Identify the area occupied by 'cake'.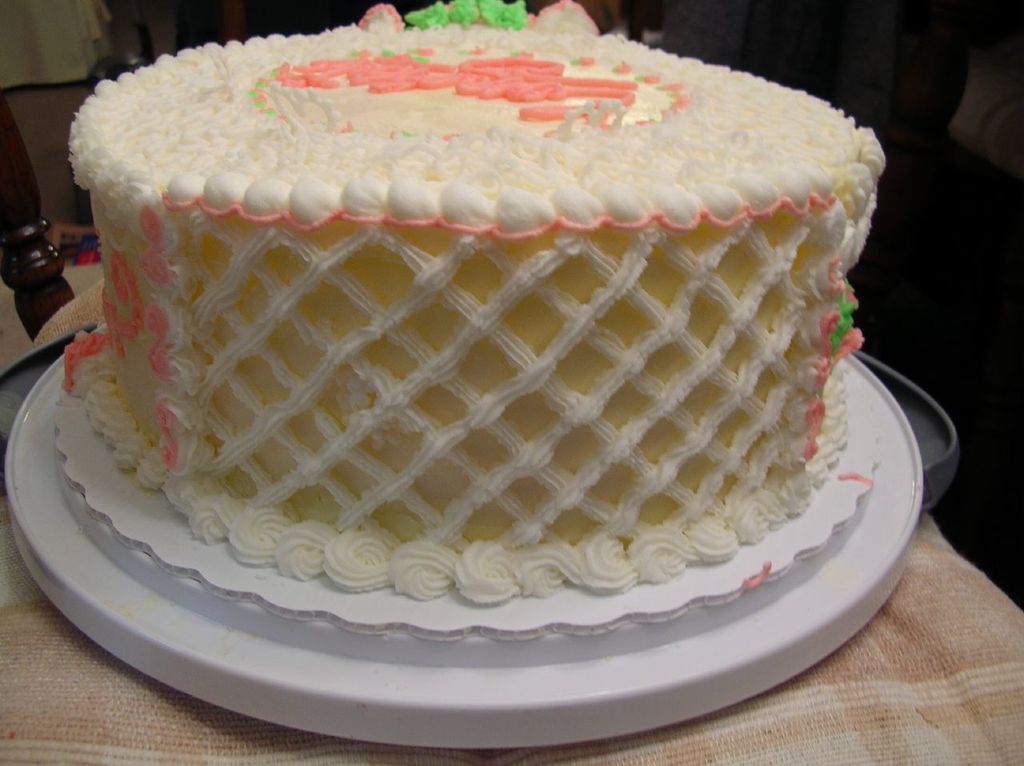
Area: <region>63, 0, 887, 606</region>.
